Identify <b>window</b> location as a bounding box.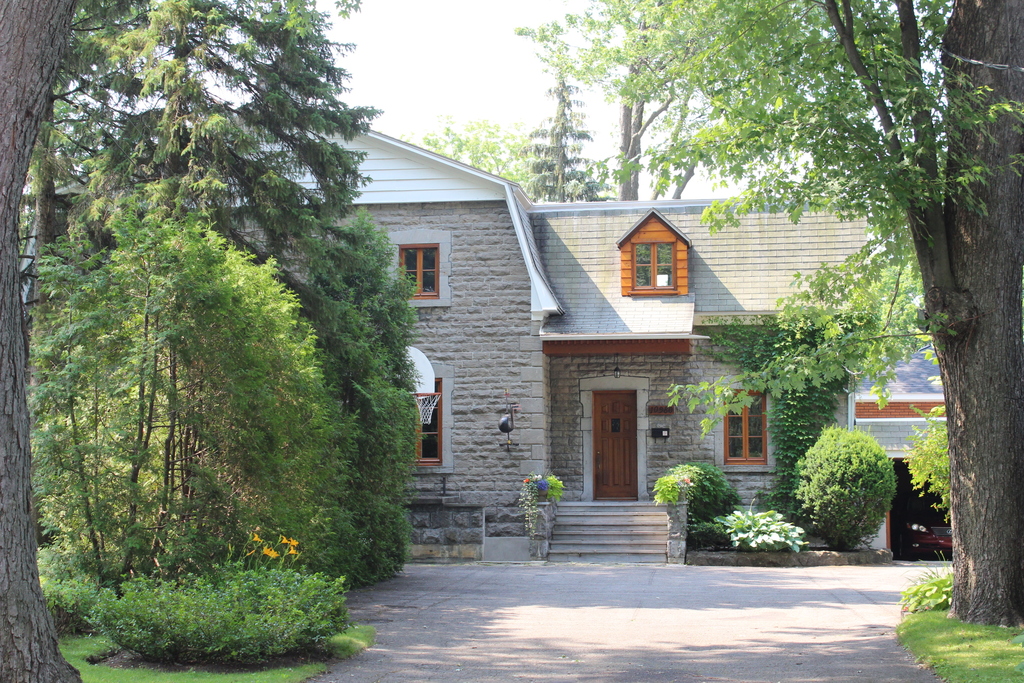
Rect(391, 228, 449, 299).
